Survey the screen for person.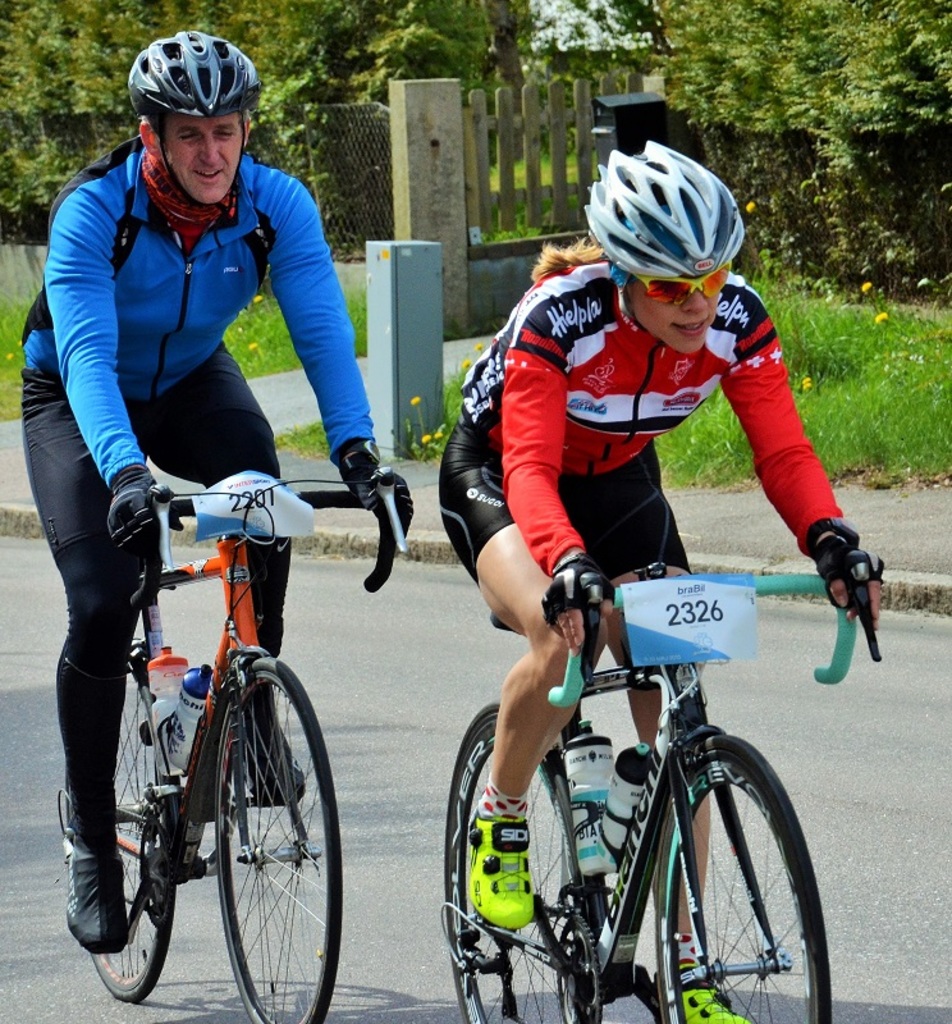
Survey found: {"left": 434, "top": 137, "right": 893, "bottom": 1023}.
